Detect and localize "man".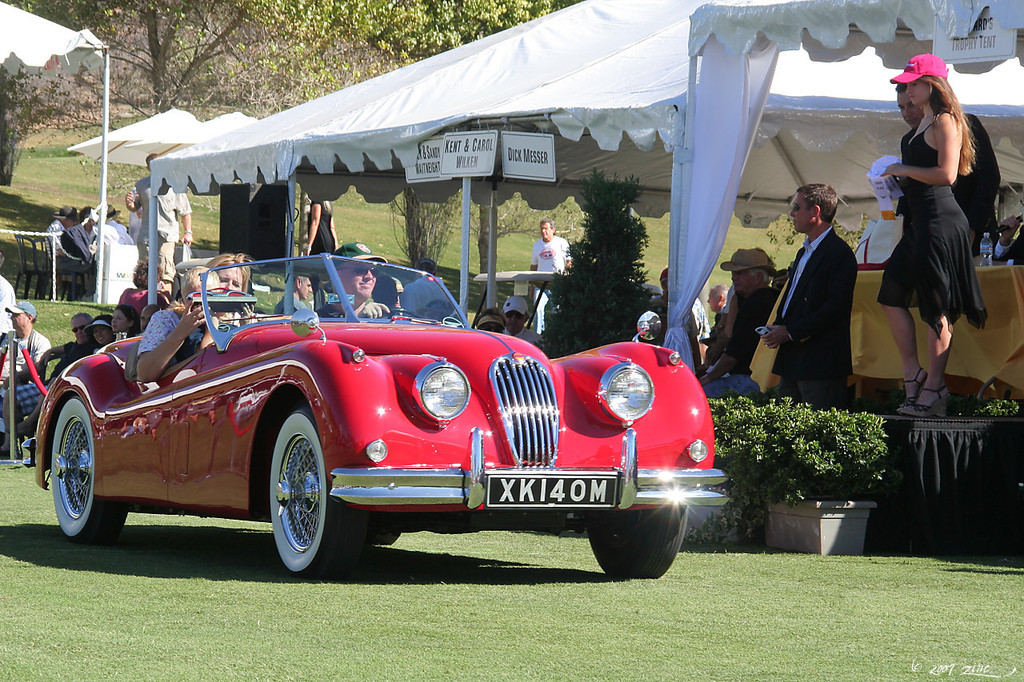
Localized at <region>500, 296, 545, 344</region>.
